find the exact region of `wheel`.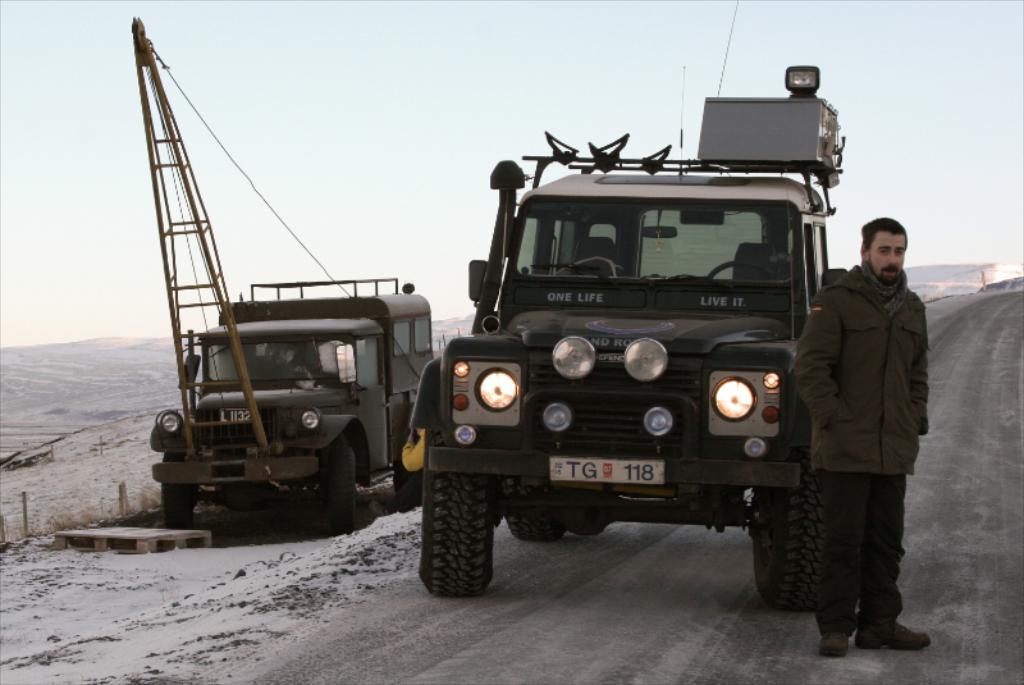
Exact region: locate(503, 479, 573, 544).
